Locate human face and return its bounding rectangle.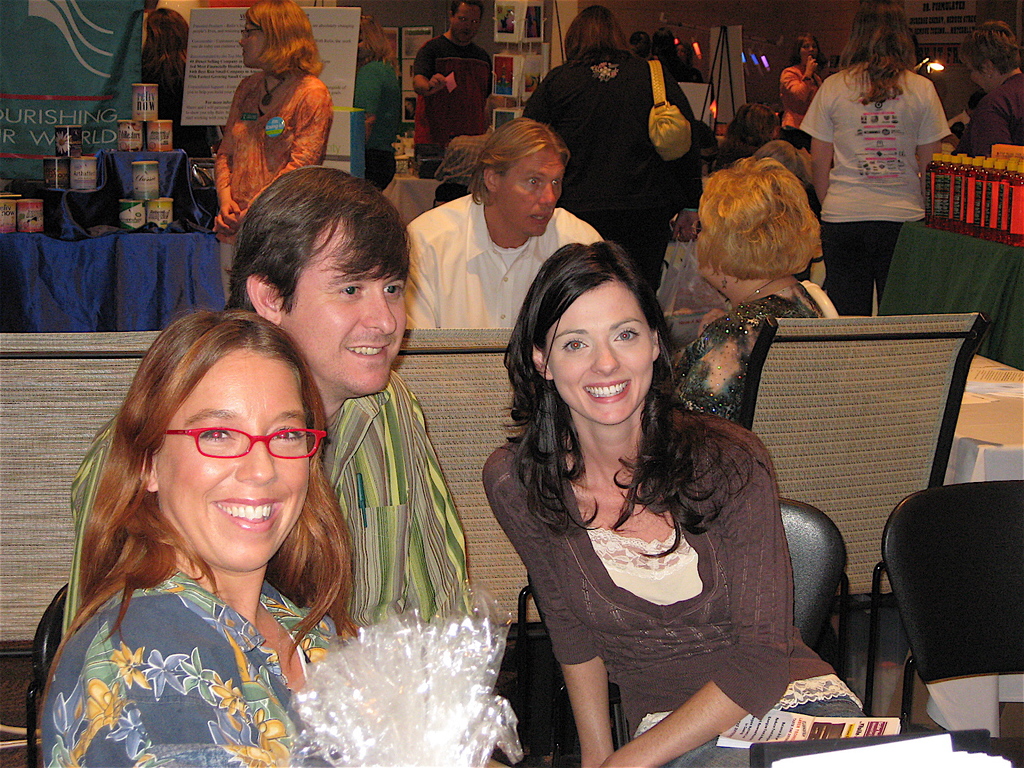
crop(544, 286, 656, 425).
